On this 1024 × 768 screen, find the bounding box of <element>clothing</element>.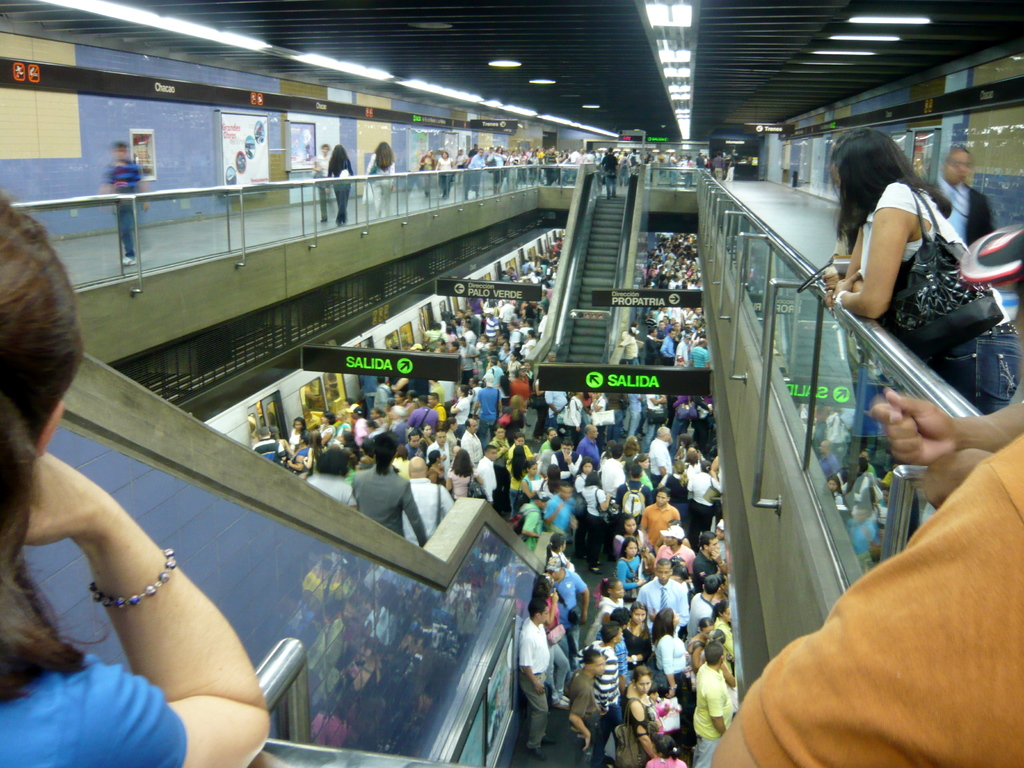
Bounding box: detection(308, 444, 329, 476).
